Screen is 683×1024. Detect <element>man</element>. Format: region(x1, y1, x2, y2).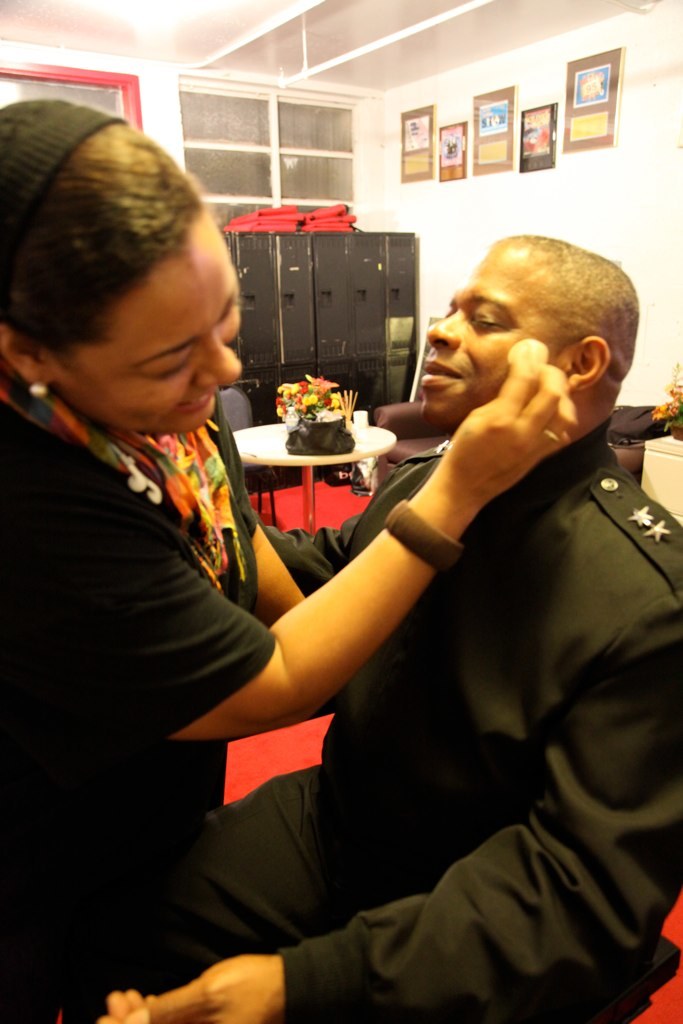
region(213, 155, 652, 983).
